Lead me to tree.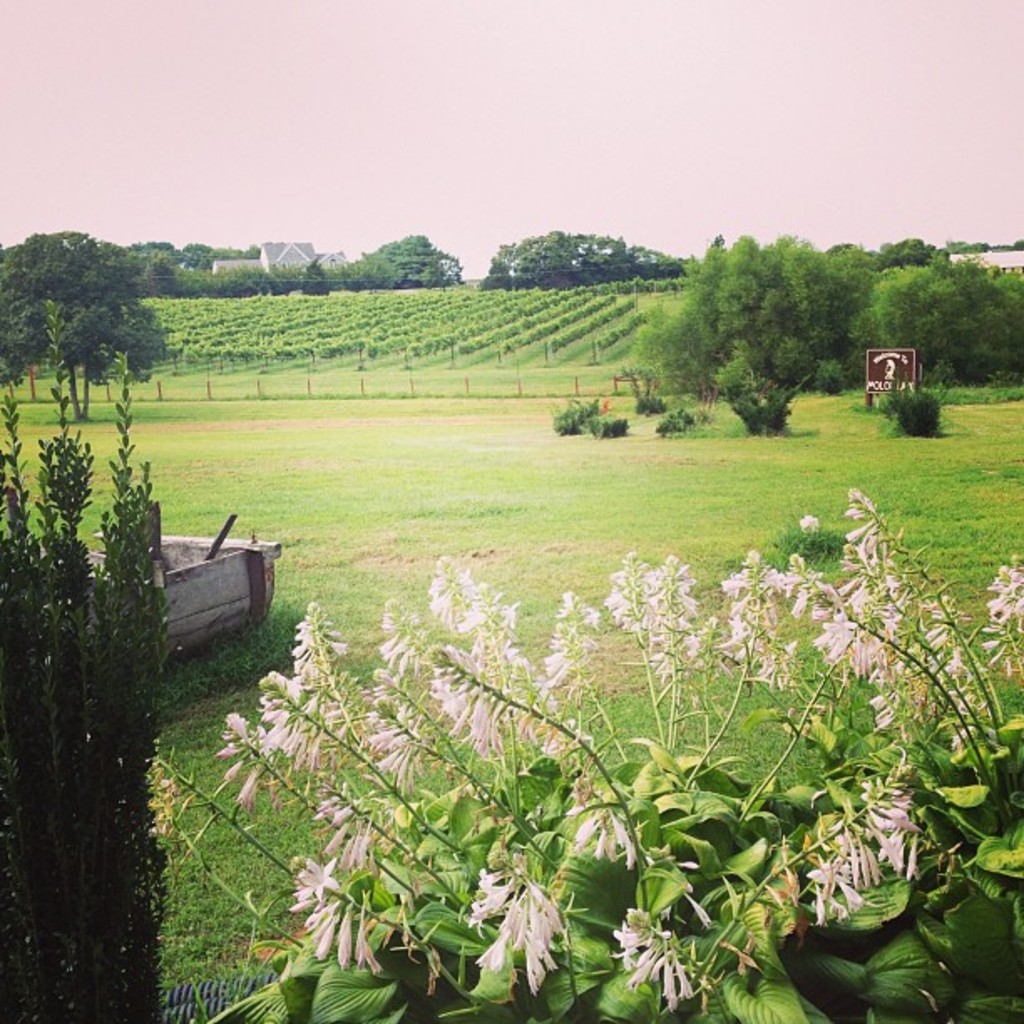
Lead to detection(139, 484, 1022, 1022).
